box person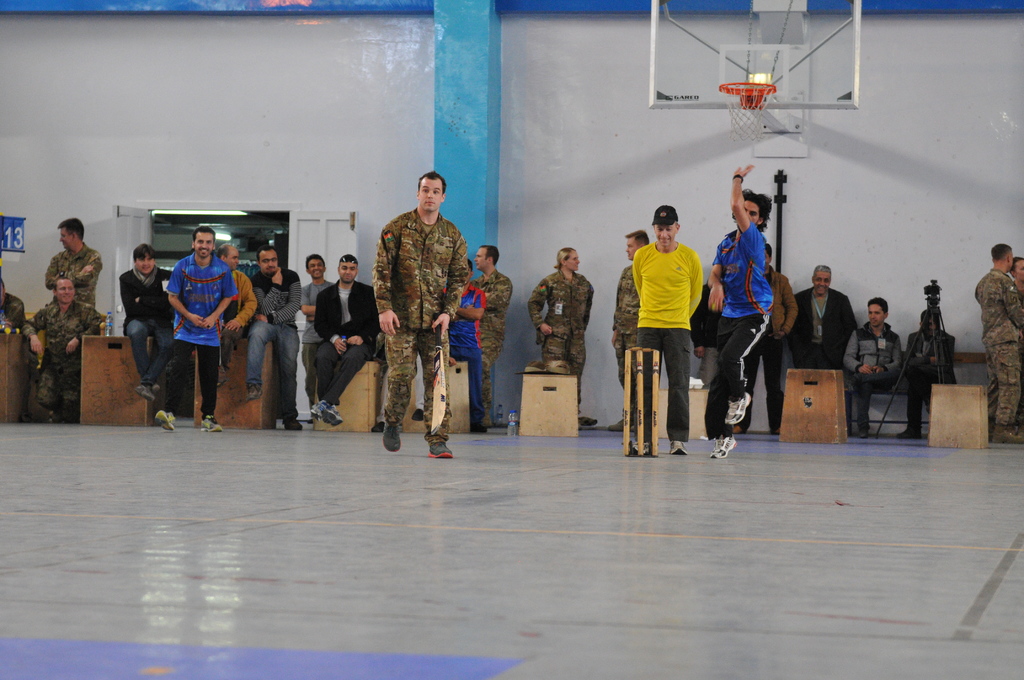
[left=370, top=170, right=463, bottom=459]
